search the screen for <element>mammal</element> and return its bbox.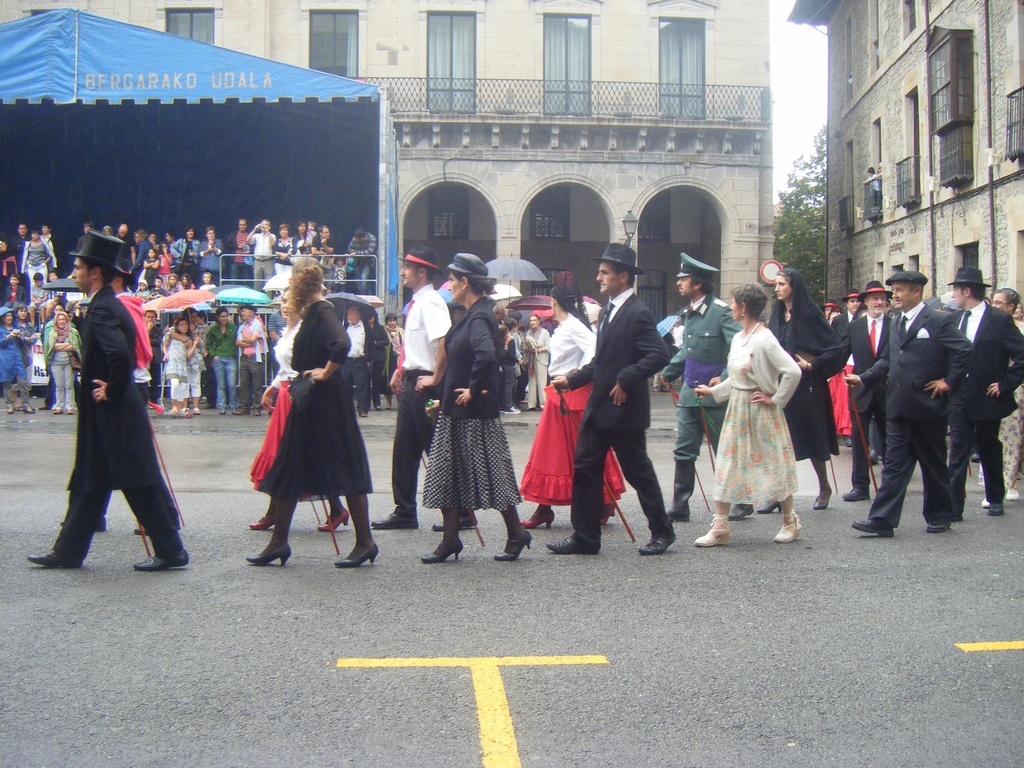
Found: box(377, 237, 479, 532).
